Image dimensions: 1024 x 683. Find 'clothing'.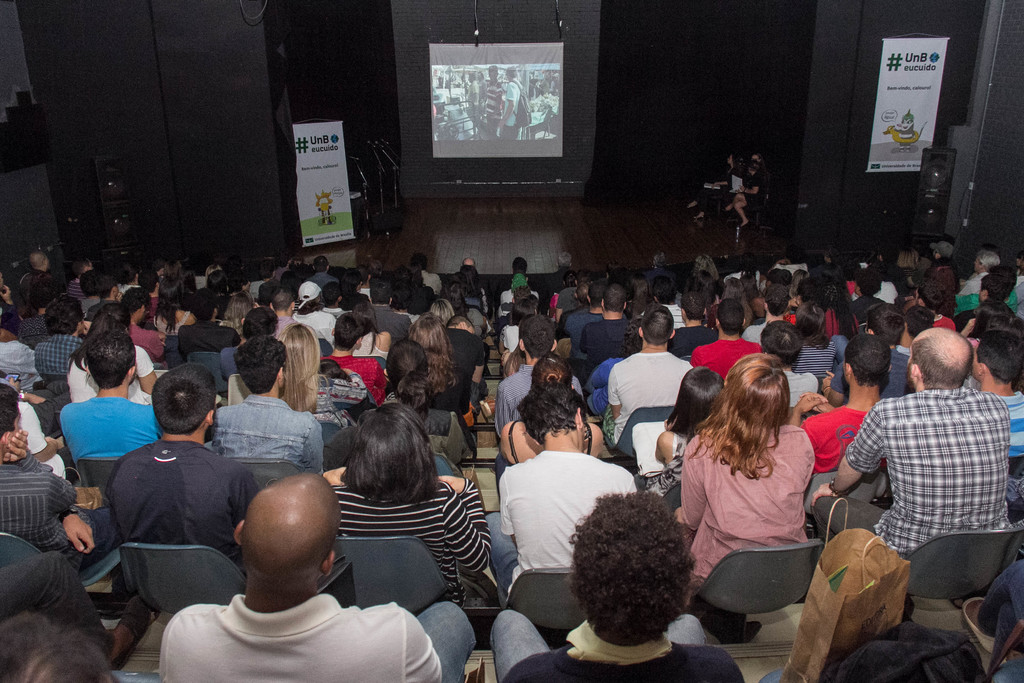
(1001, 389, 1023, 456).
